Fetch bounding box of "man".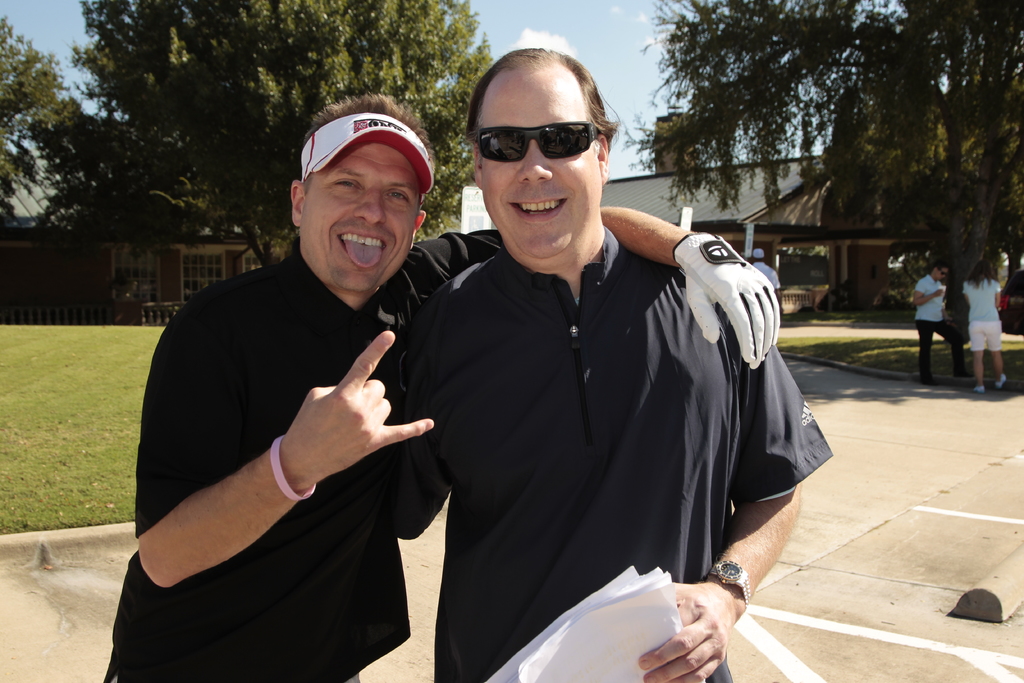
Bbox: 99:94:779:682.
